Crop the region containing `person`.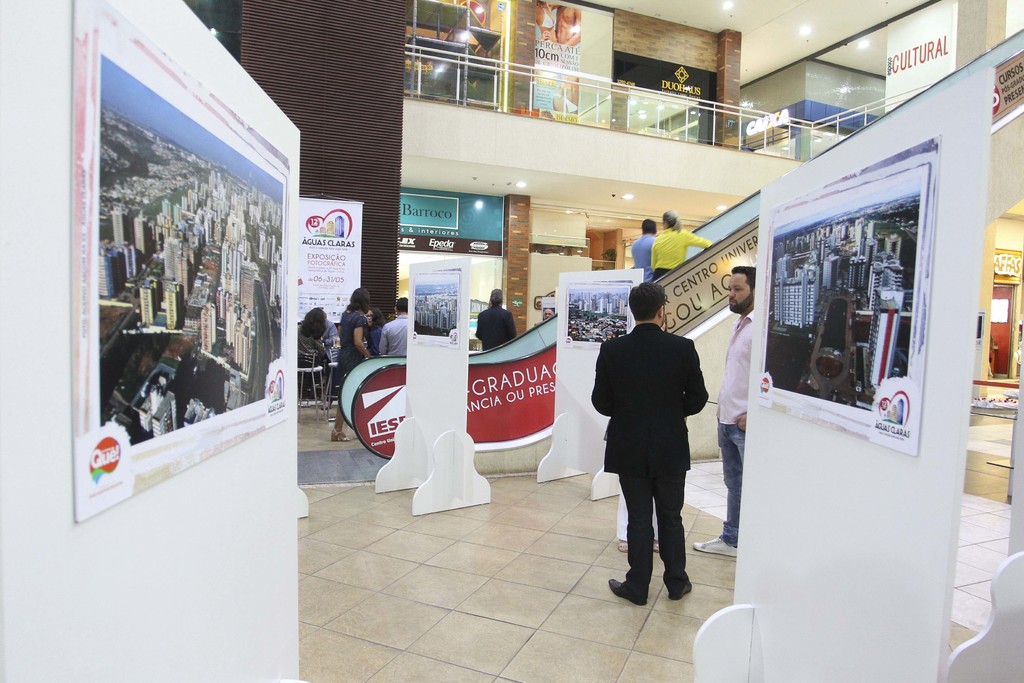
Crop region: detection(474, 284, 520, 349).
